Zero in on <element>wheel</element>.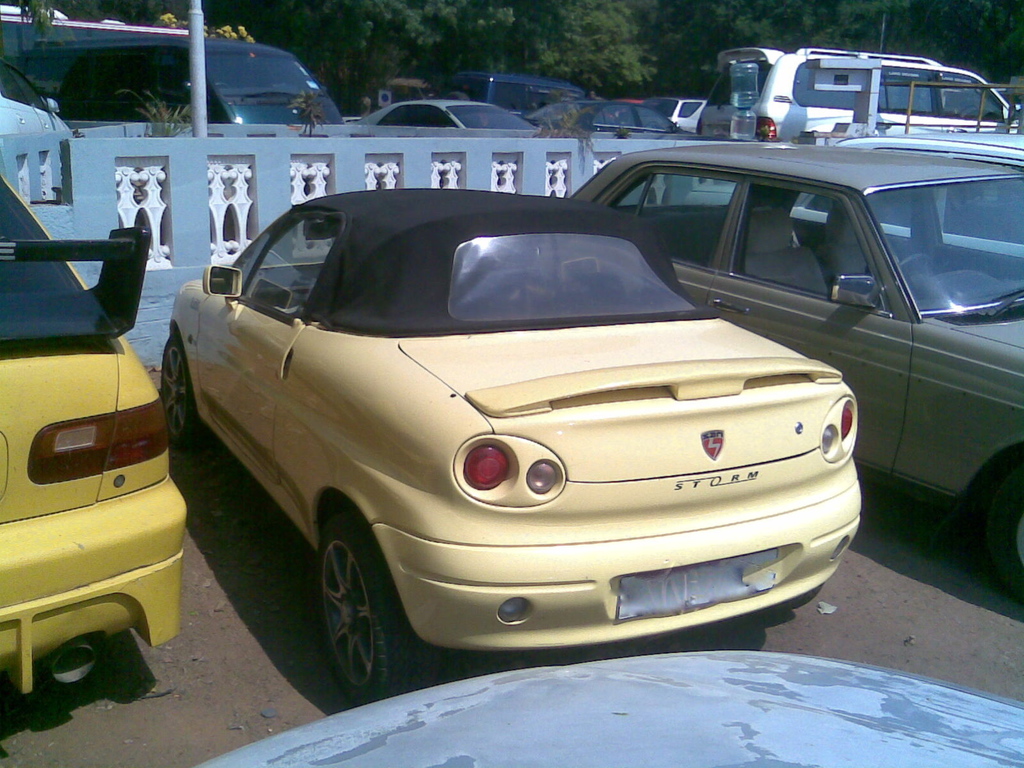
Zeroed in: [left=984, top=455, right=1023, bottom=607].
